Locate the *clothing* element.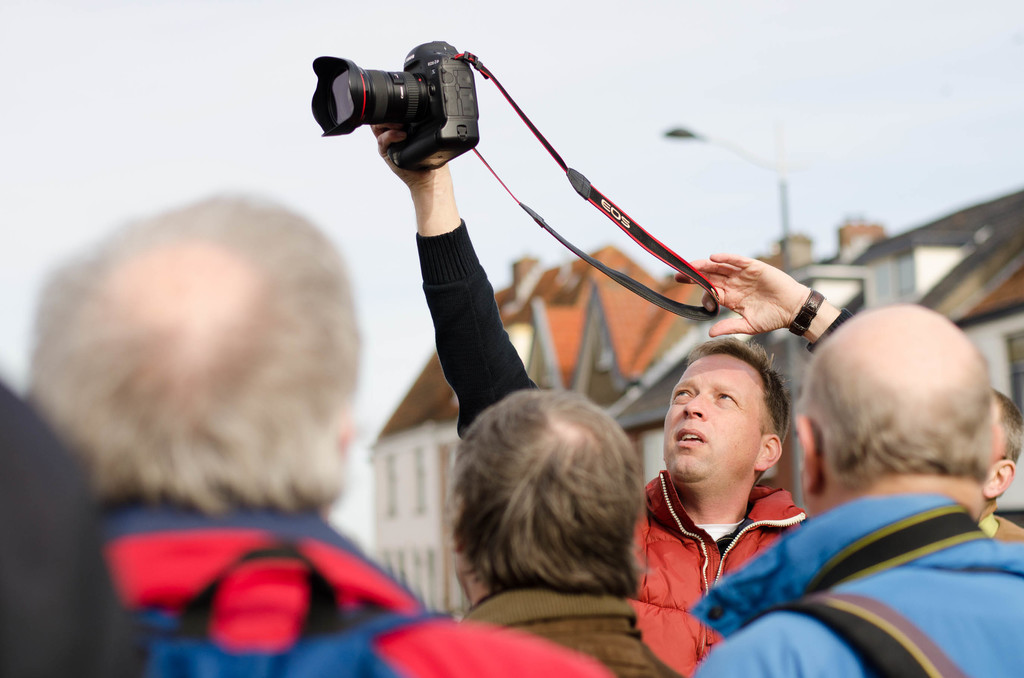
Element bbox: (left=979, top=512, right=1023, bottom=543).
